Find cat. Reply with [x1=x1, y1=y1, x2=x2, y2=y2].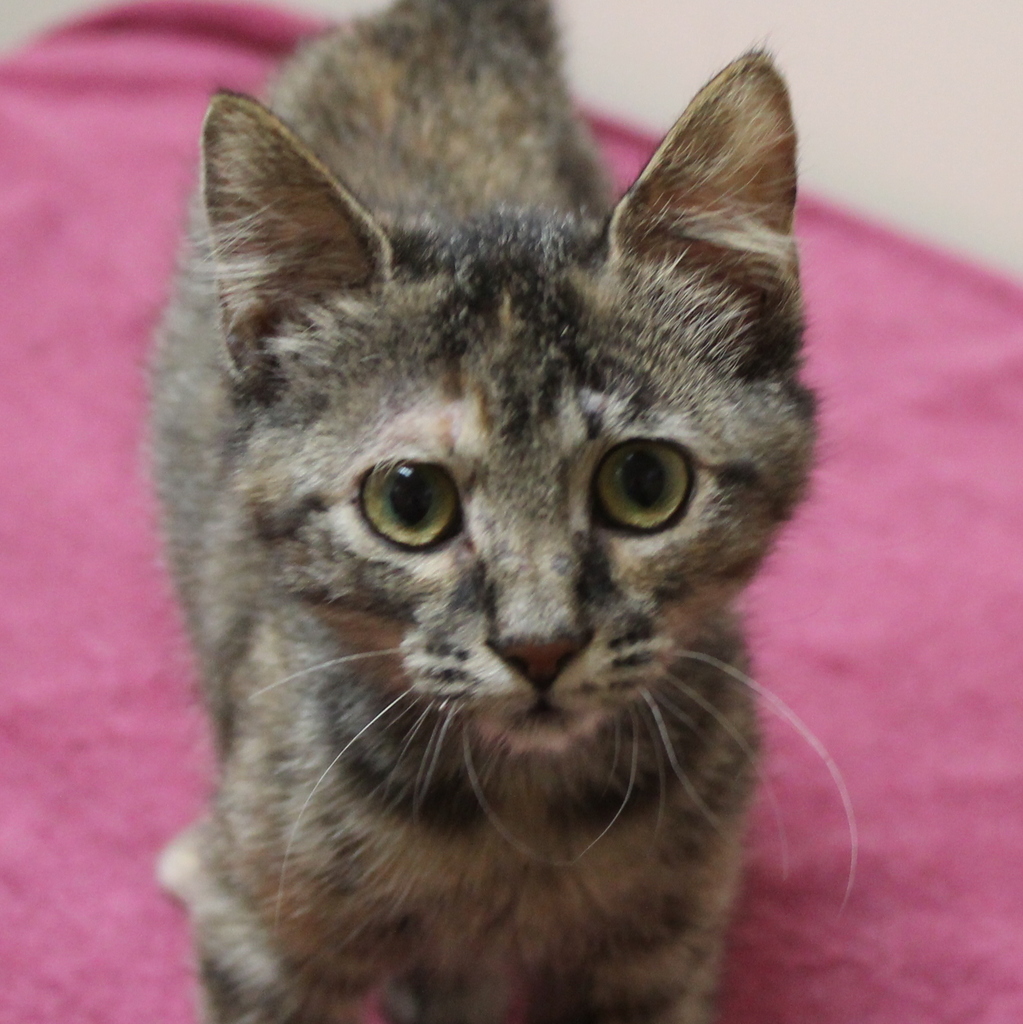
[x1=130, y1=1, x2=860, y2=1022].
